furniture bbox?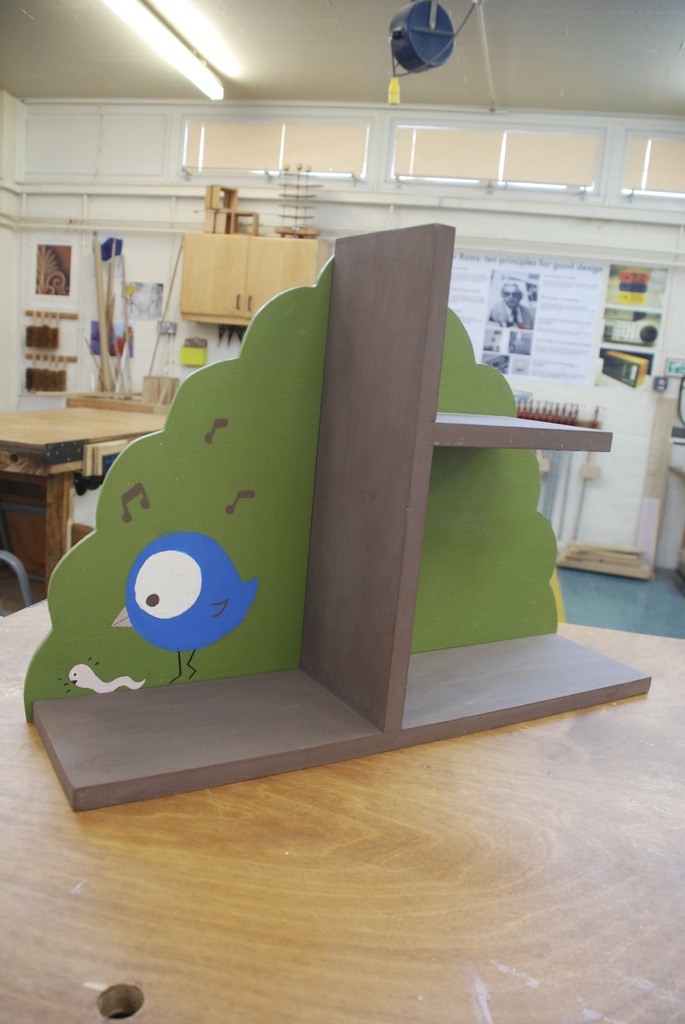
bbox=[0, 406, 168, 597]
